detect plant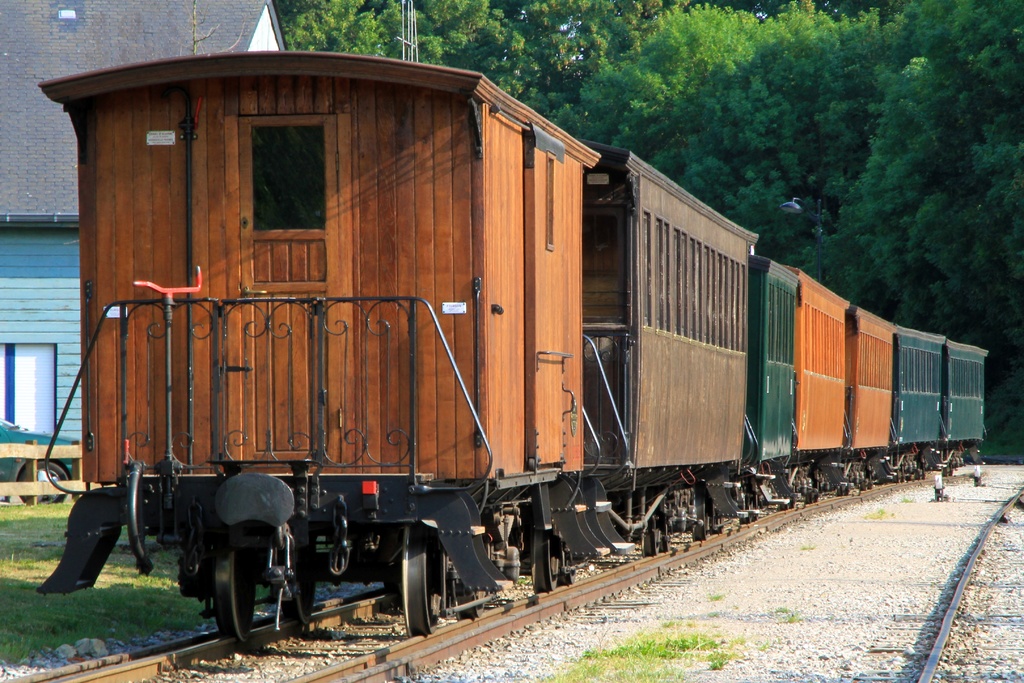
<box>981,364,1023,453</box>
